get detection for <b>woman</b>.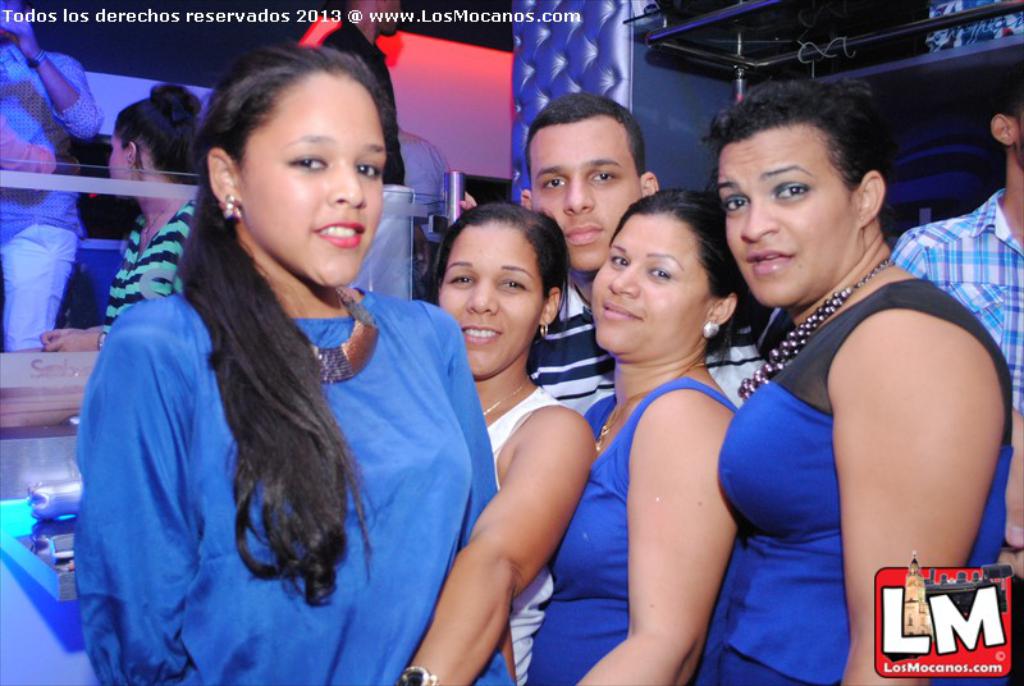
Detection: (38,83,200,351).
